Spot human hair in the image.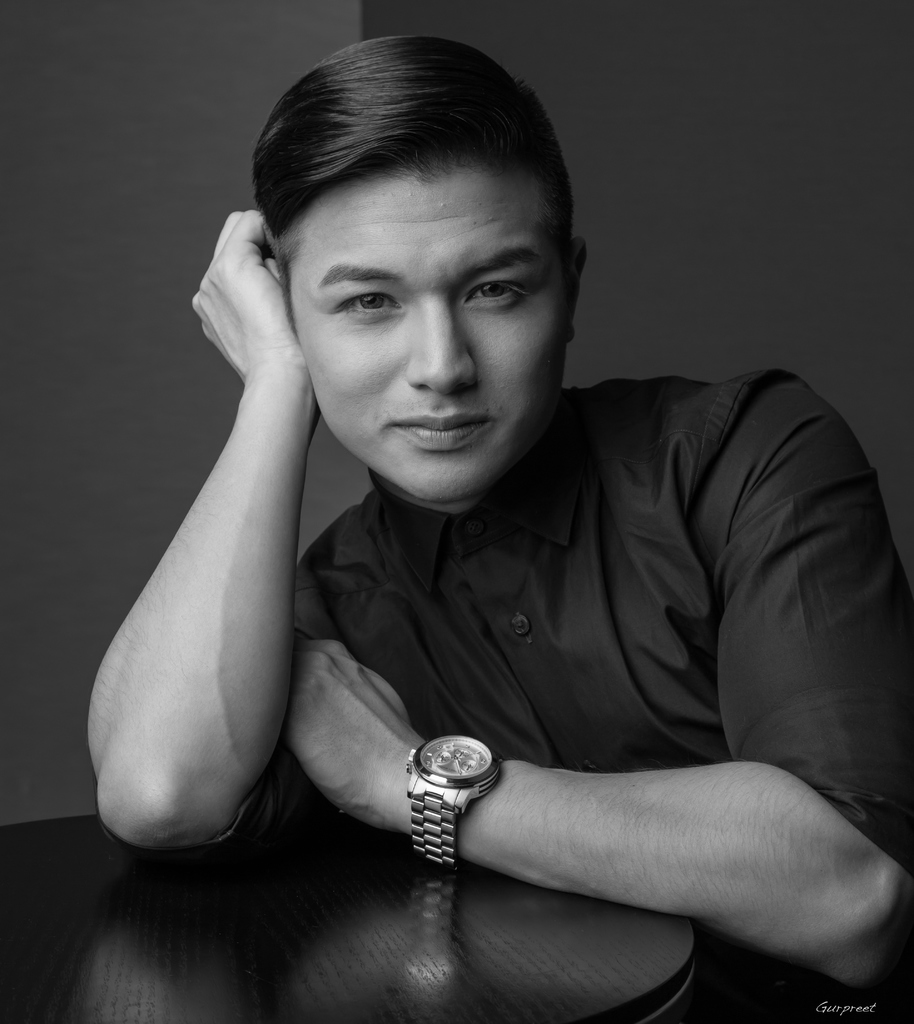
human hair found at x1=252 y1=33 x2=575 y2=244.
